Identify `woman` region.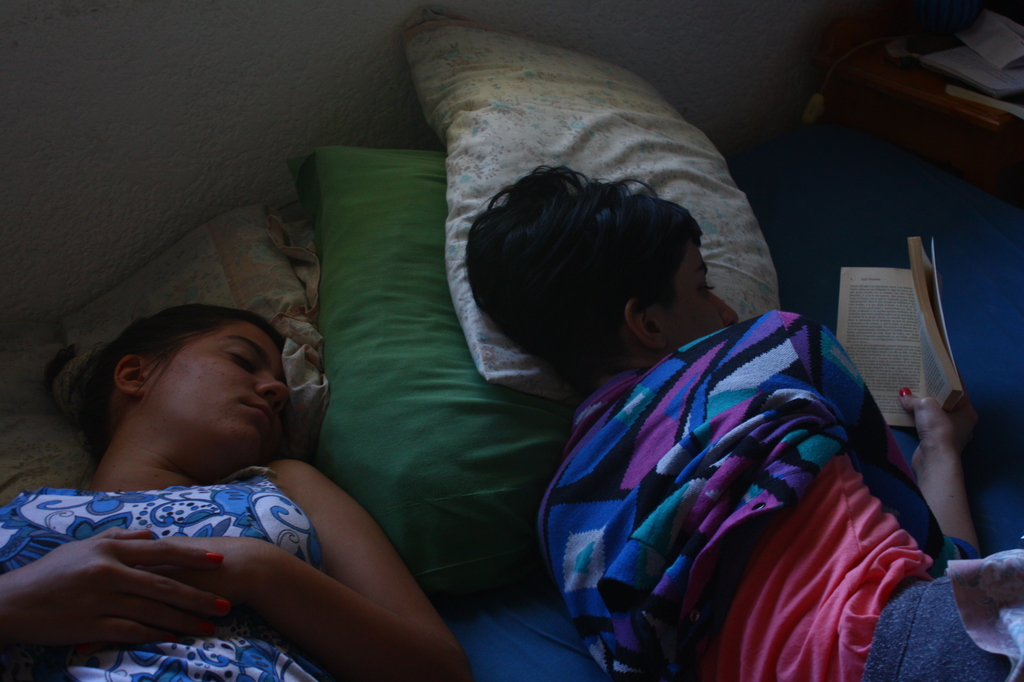
Region: 0:299:469:681.
